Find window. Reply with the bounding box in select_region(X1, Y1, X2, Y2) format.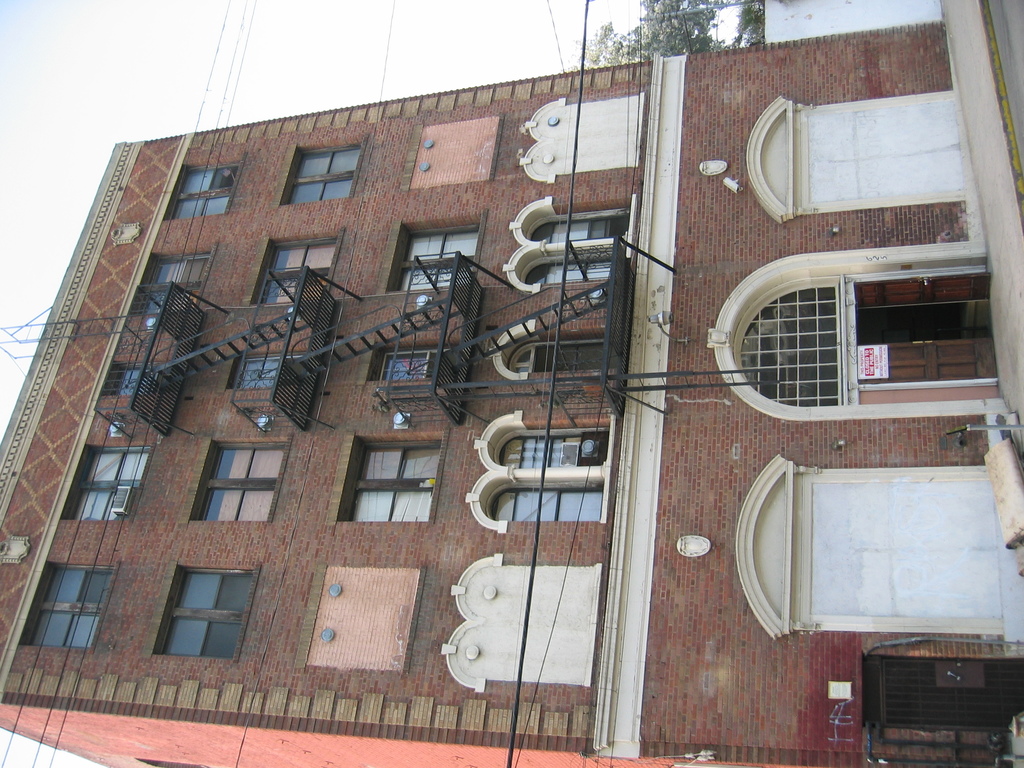
select_region(330, 430, 451, 525).
